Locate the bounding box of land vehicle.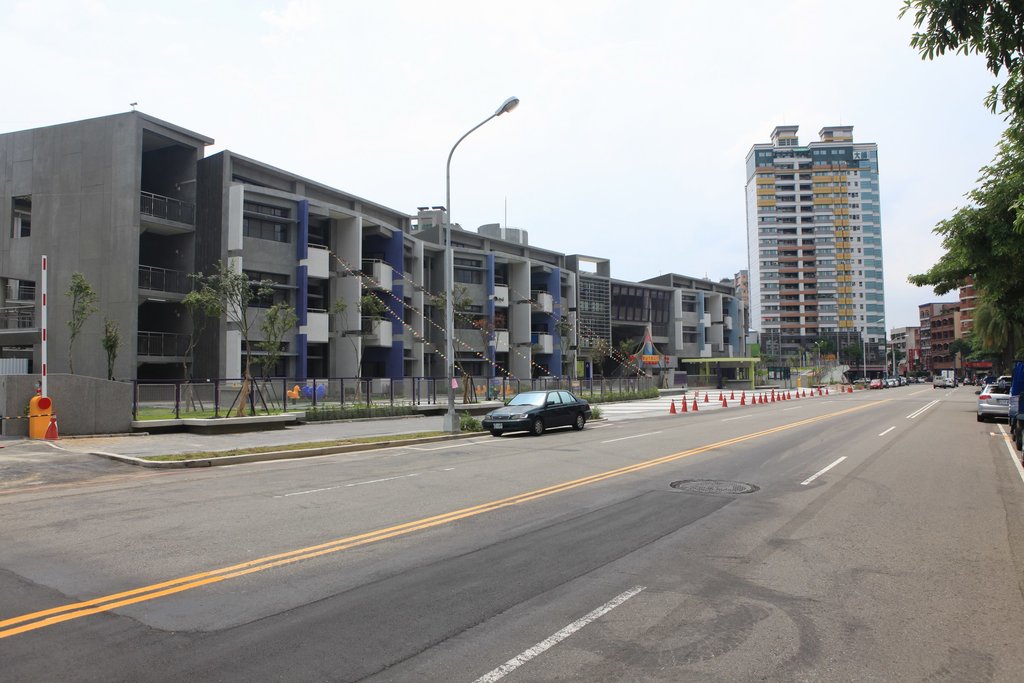
Bounding box: pyautogui.locateOnScreen(936, 375, 947, 387).
